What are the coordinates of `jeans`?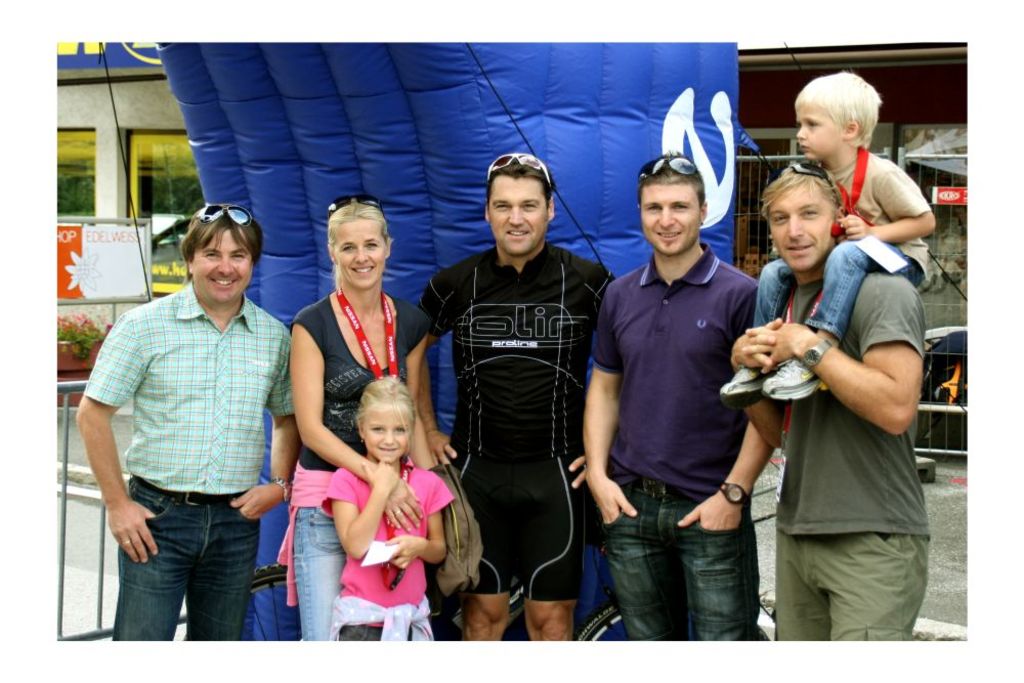
x1=110, y1=484, x2=260, y2=649.
